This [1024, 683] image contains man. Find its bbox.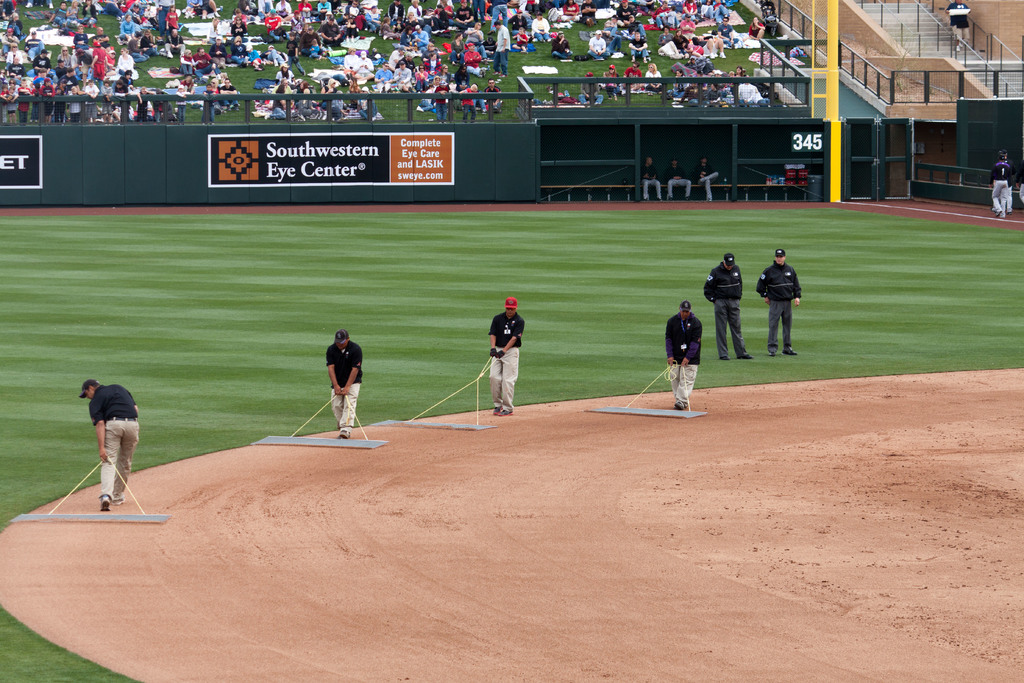
l=328, t=330, r=364, b=436.
